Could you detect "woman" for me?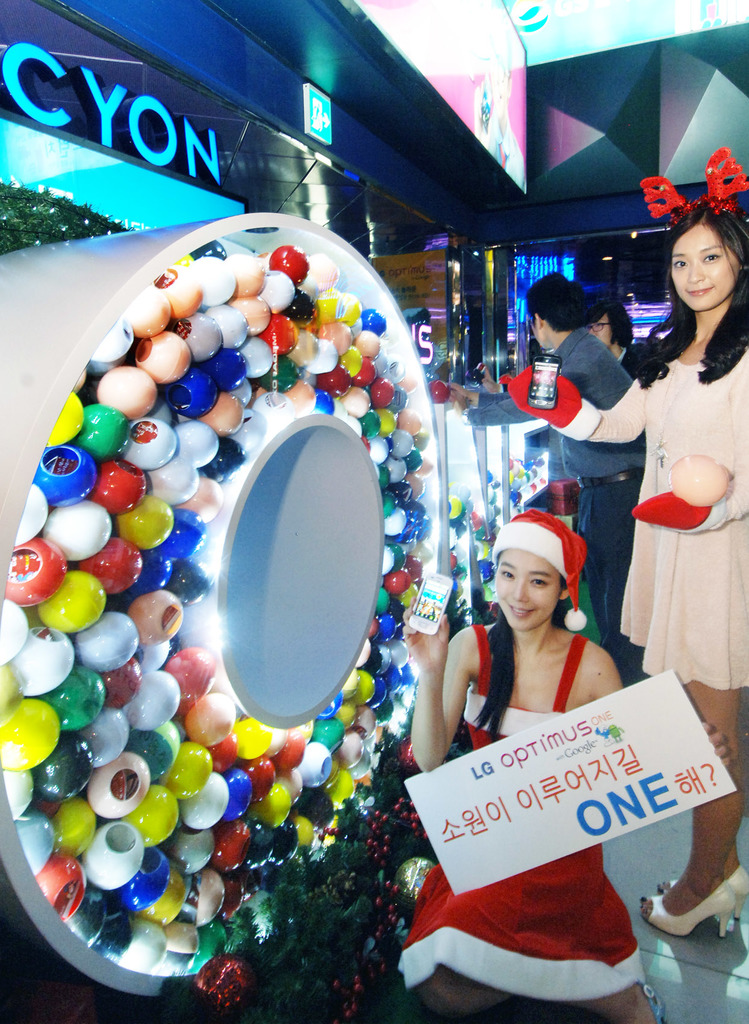
Detection result: crop(503, 195, 748, 939).
